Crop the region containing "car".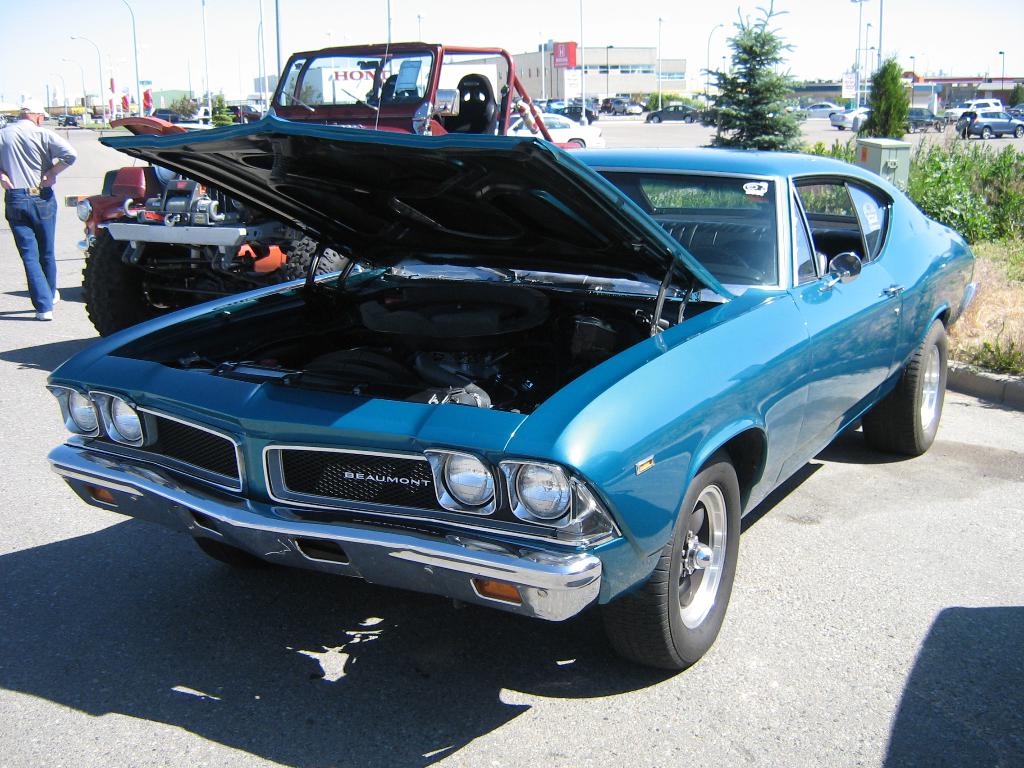
Crop region: x1=548, y1=98, x2=568, y2=108.
